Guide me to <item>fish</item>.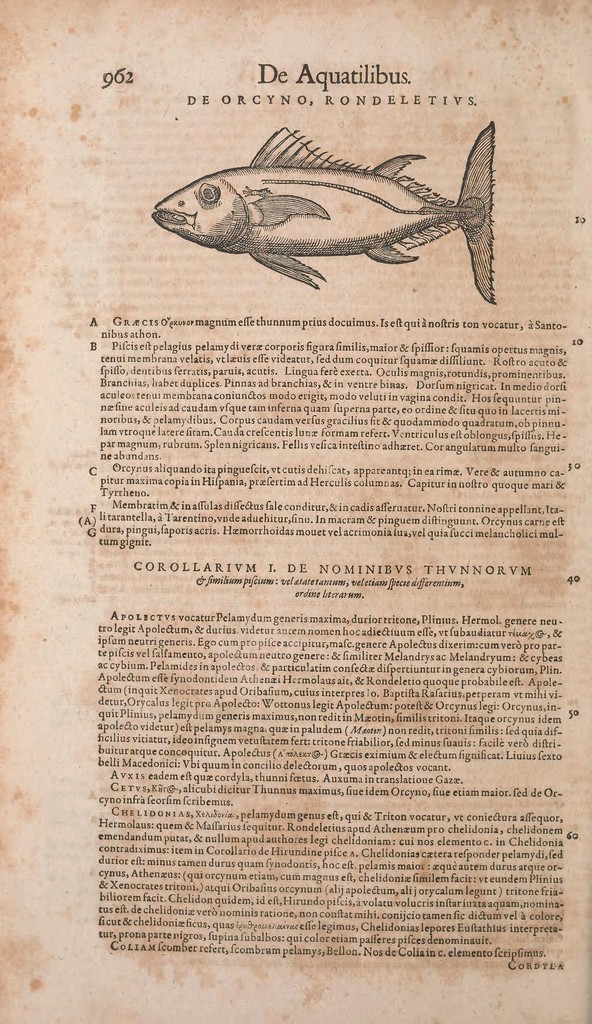
Guidance: (152, 128, 494, 305).
